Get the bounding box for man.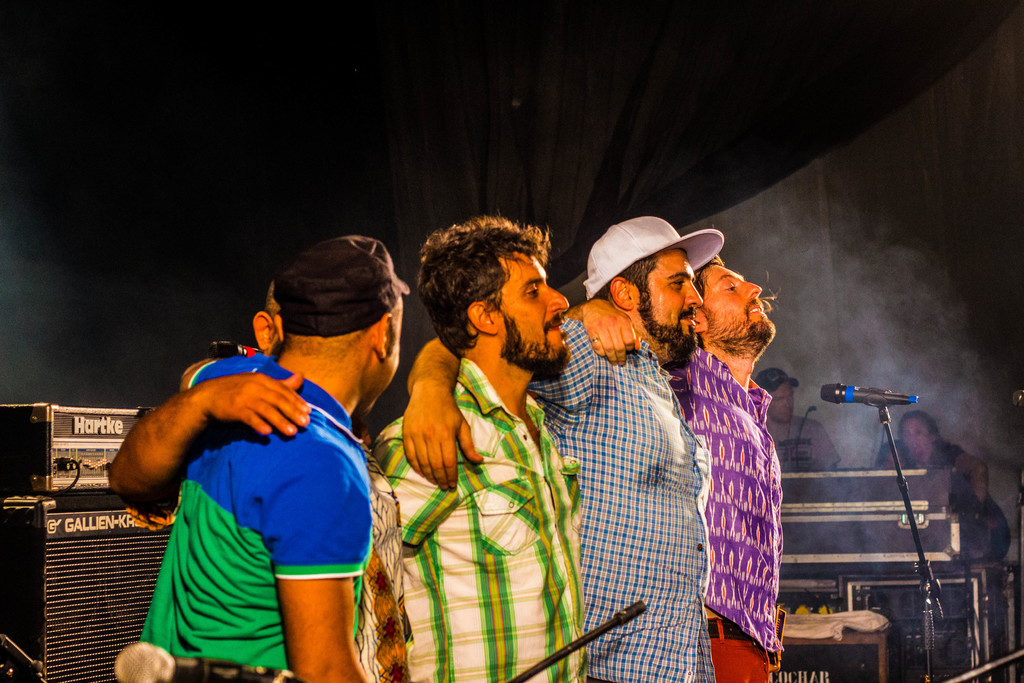
box=[751, 363, 838, 470].
